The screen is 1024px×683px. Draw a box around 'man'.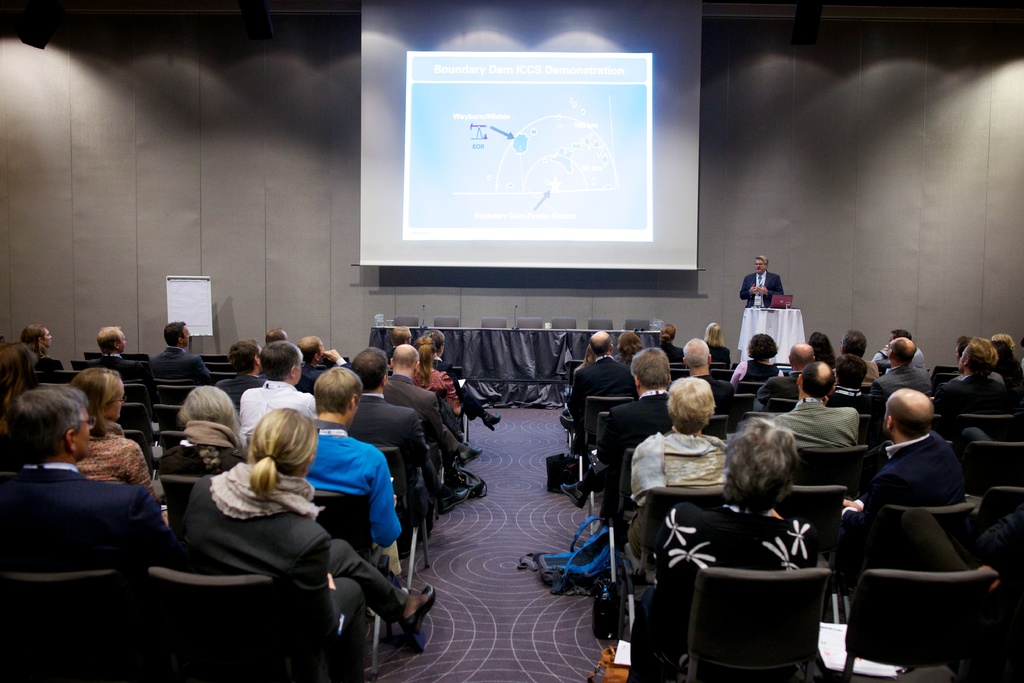
BBox(740, 256, 785, 308).
